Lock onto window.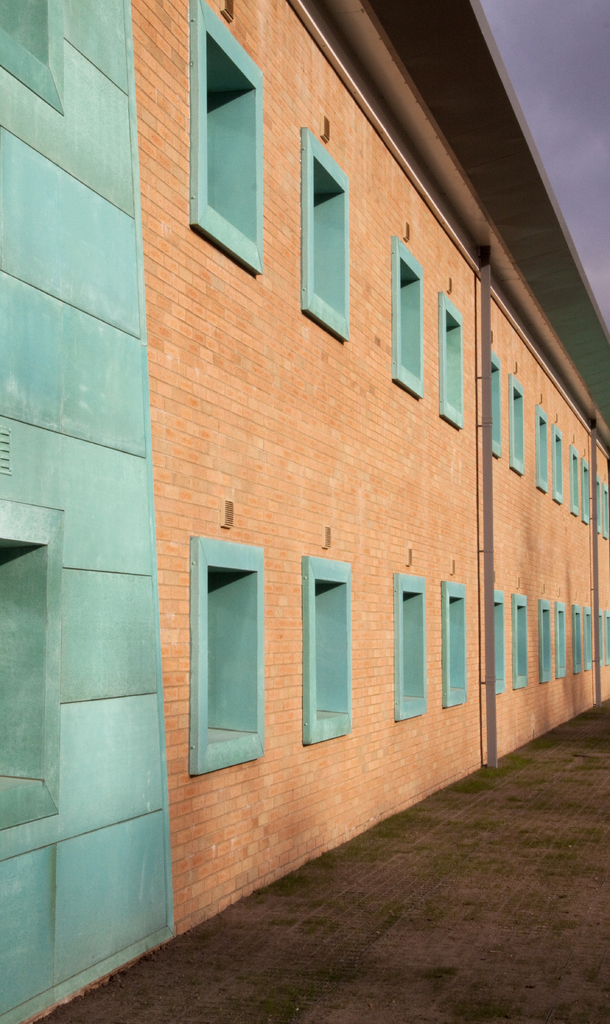
Locked: [490,352,499,457].
